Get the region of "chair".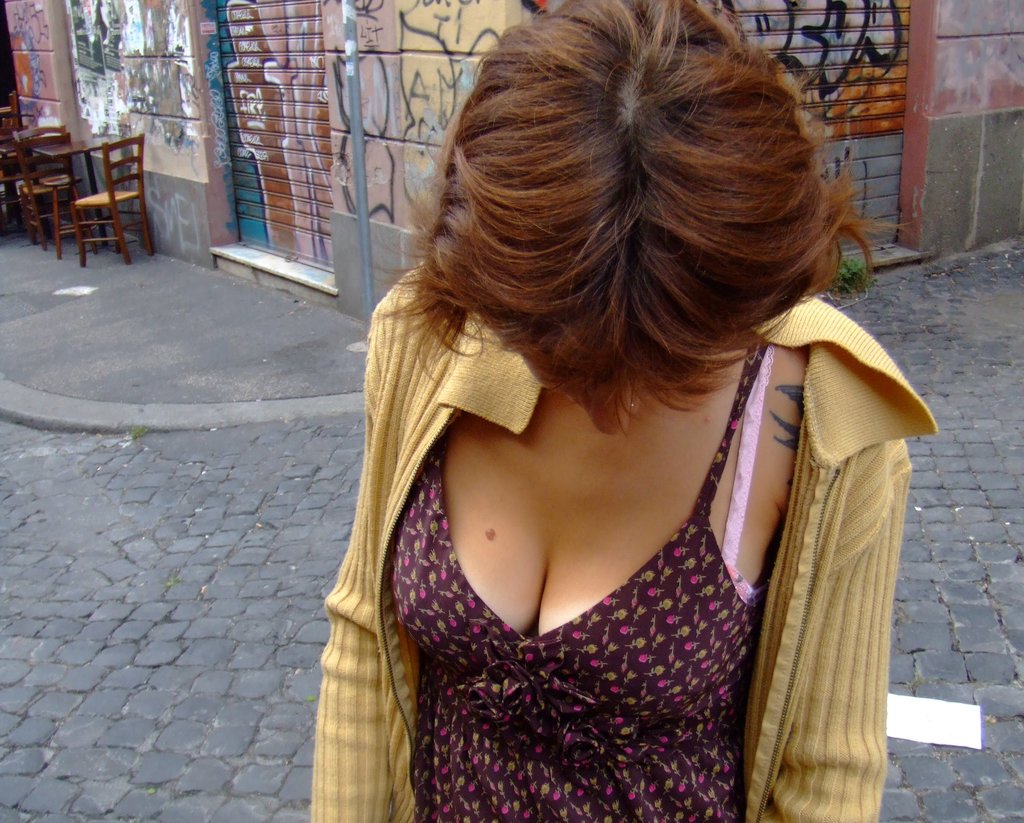
left=71, top=126, right=157, bottom=268.
